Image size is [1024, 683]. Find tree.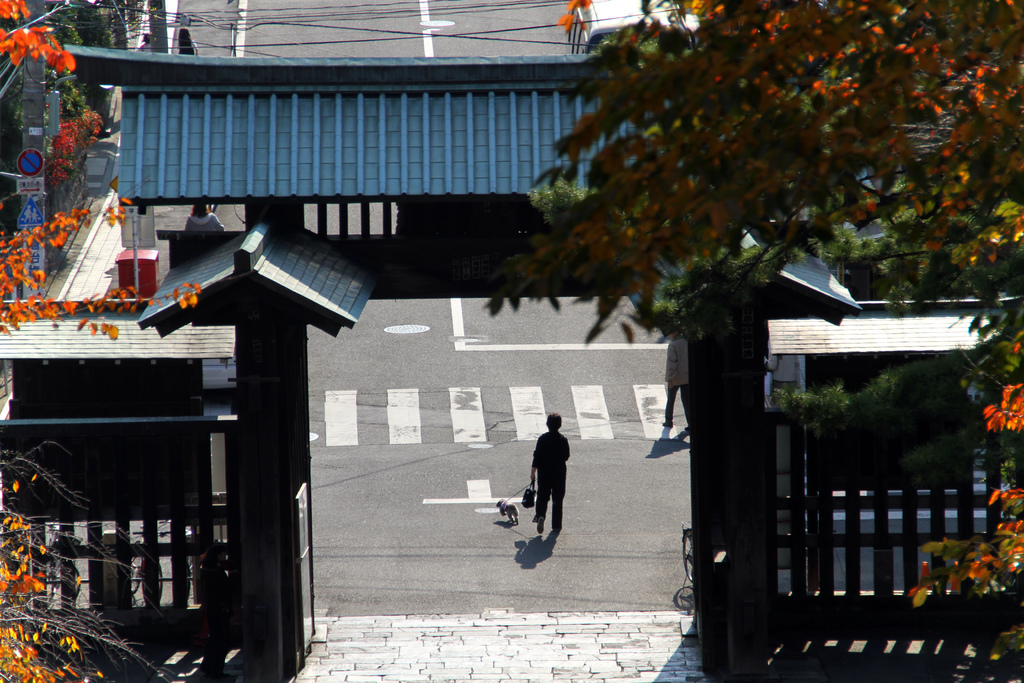
box=[0, 0, 211, 682].
